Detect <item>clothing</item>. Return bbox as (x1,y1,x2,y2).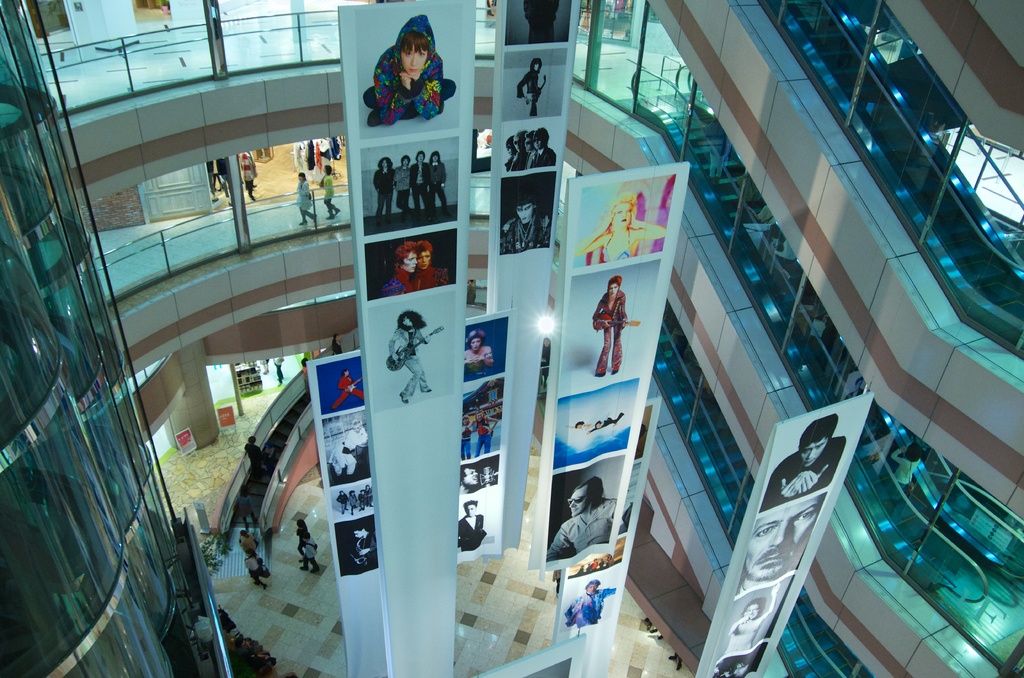
(466,284,476,307).
